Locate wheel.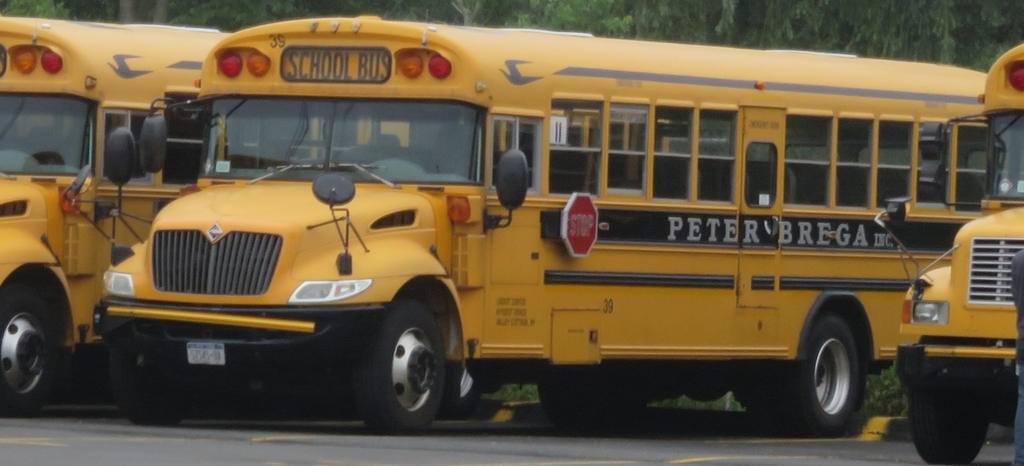
Bounding box: bbox=[788, 313, 866, 439].
